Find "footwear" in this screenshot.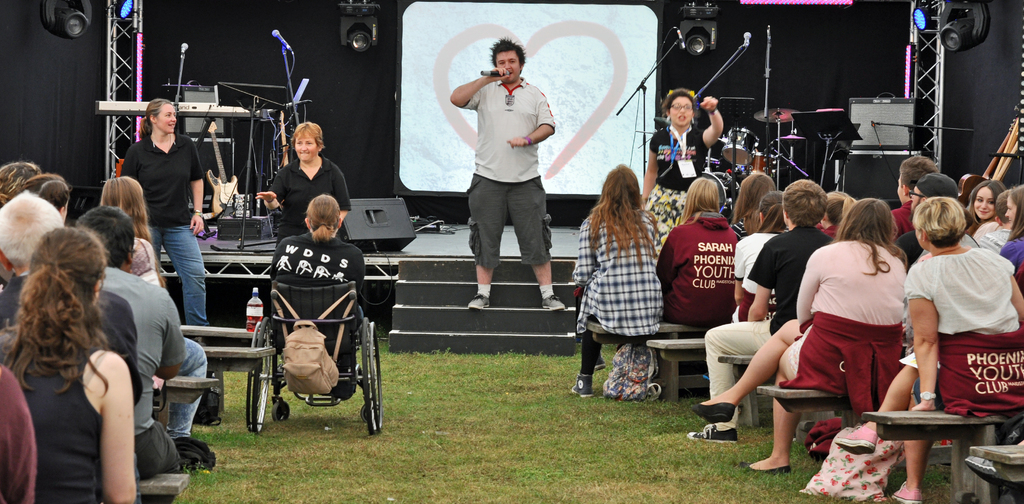
The bounding box for "footwear" is [692,403,737,420].
